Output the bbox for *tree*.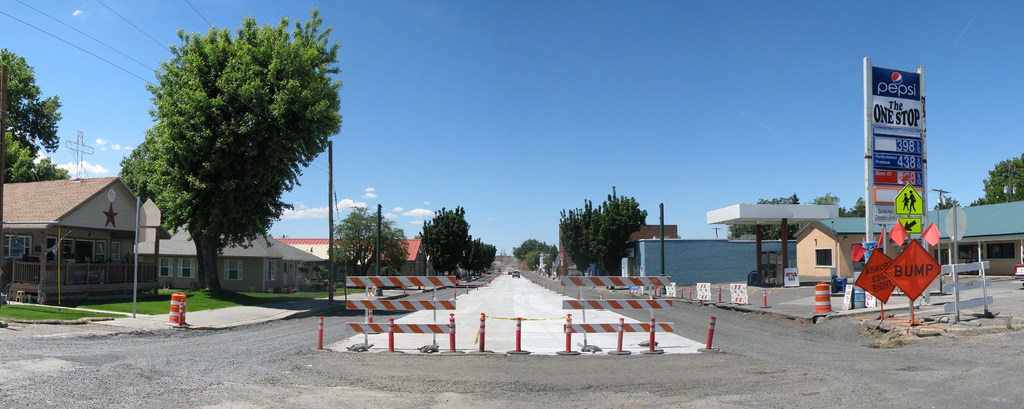
bbox(325, 200, 412, 277).
